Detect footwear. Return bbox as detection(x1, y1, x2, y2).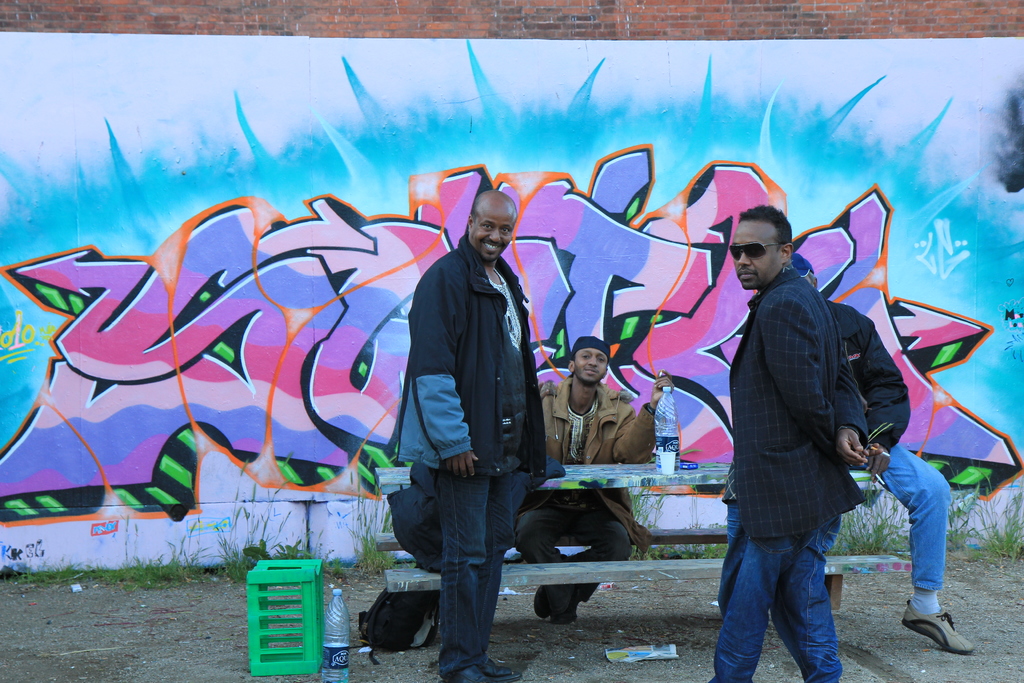
detection(902, 600, 975, 646).
